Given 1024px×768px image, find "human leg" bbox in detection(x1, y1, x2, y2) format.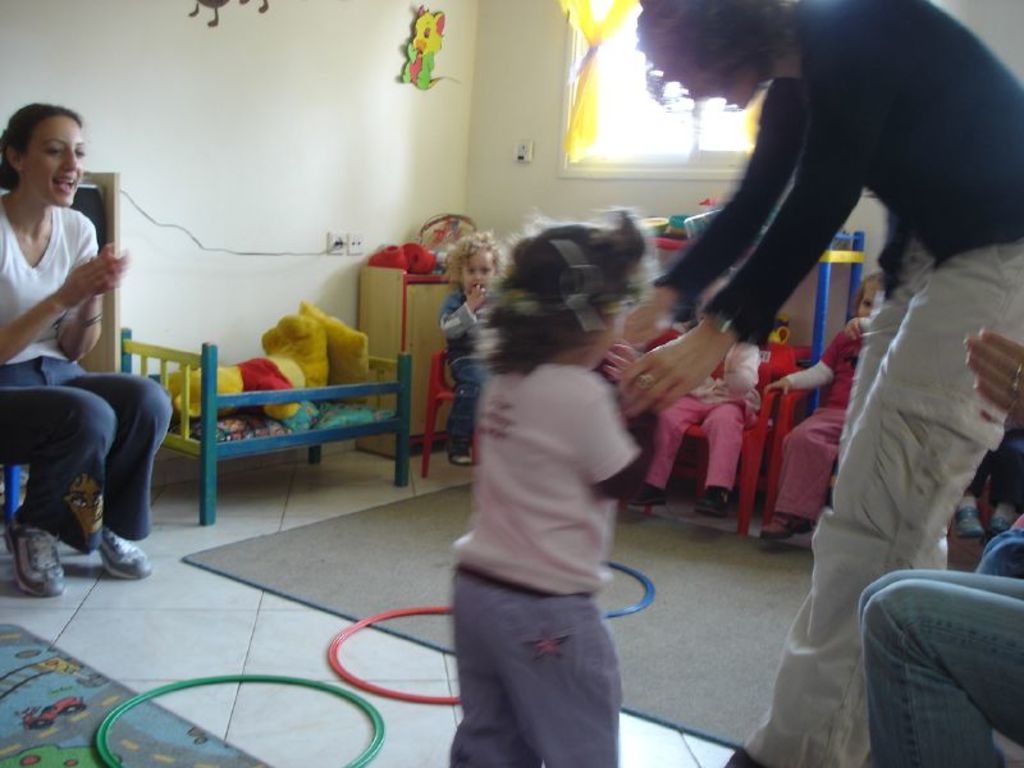
detection(977, 540, 1023, 571).
